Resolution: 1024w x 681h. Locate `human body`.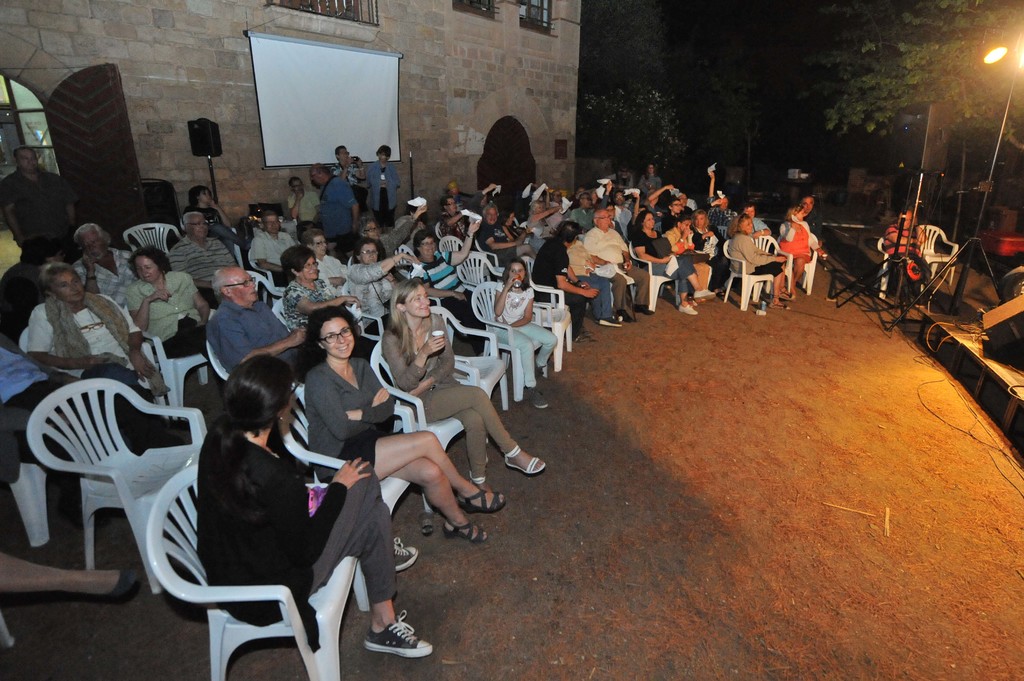
bbox(82, 246, 162, 300).
